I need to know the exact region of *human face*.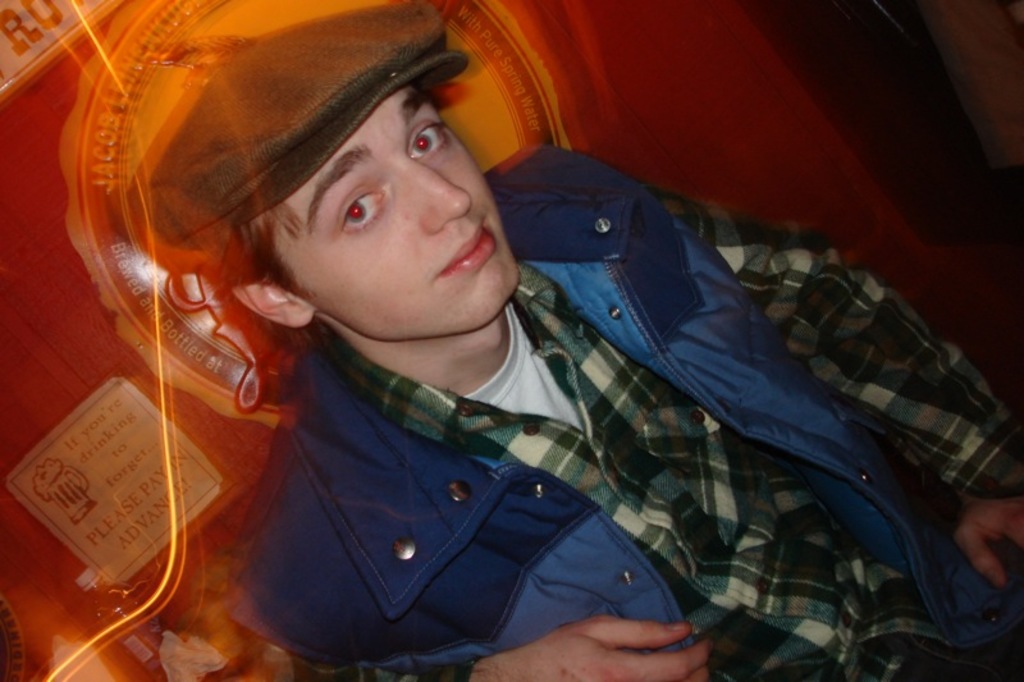
Region: {"x1": 278, "y1": 92, "x2": 524, "y2": 328}.
